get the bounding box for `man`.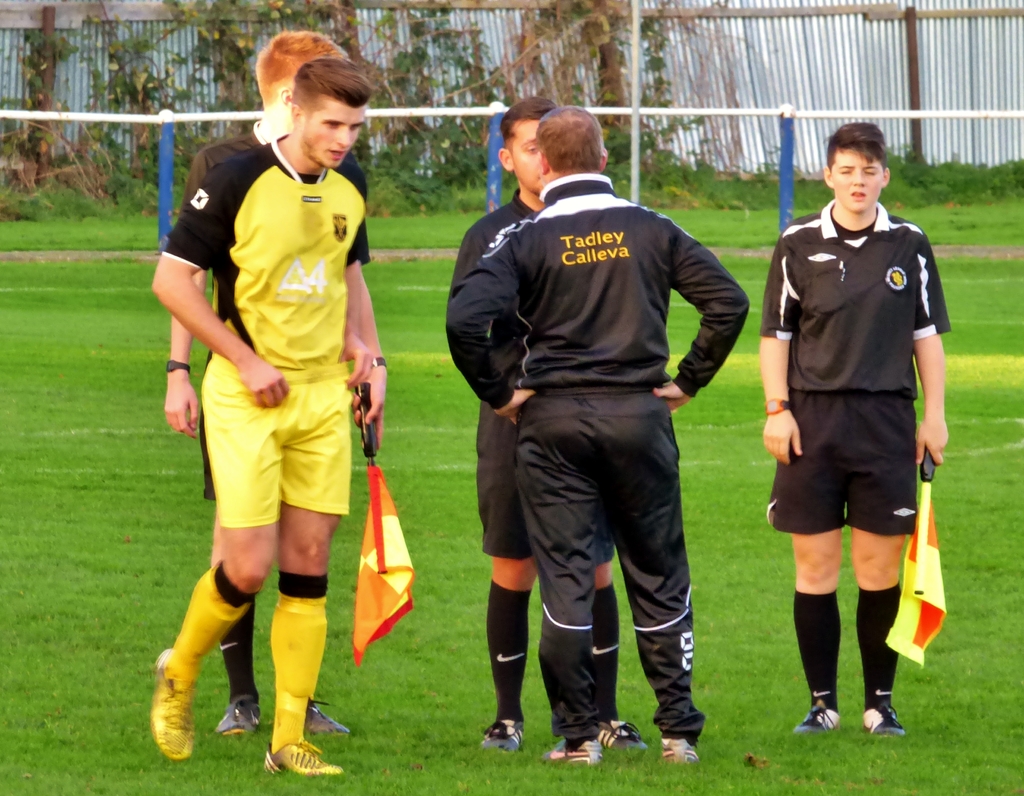
detection(448, 102, 749, 761).
